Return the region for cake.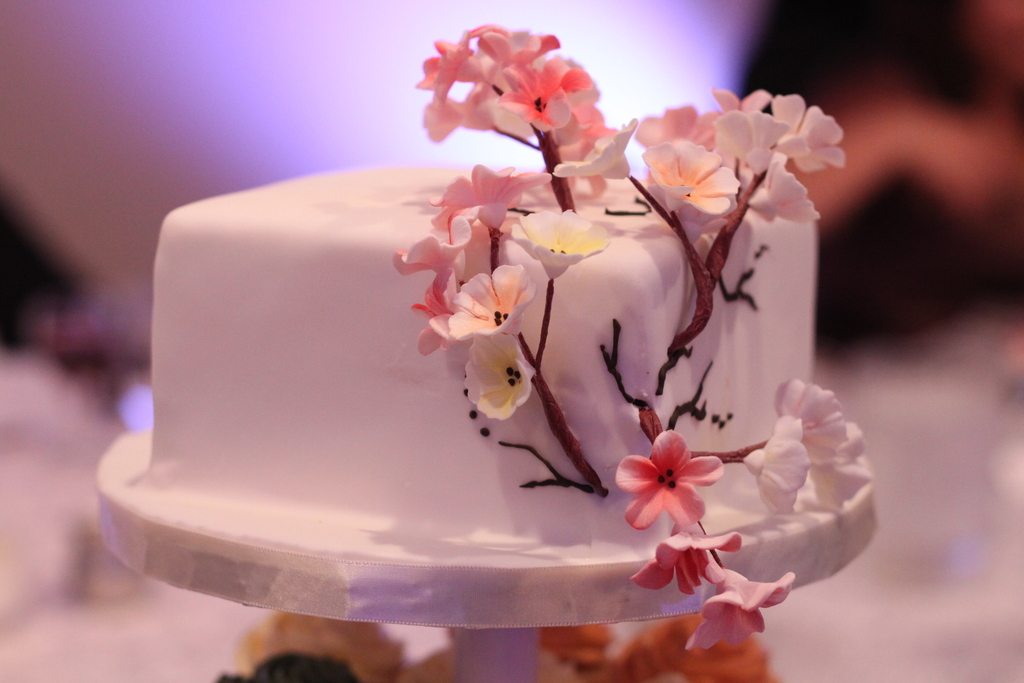
bbox(94, 15, 880, 625).
